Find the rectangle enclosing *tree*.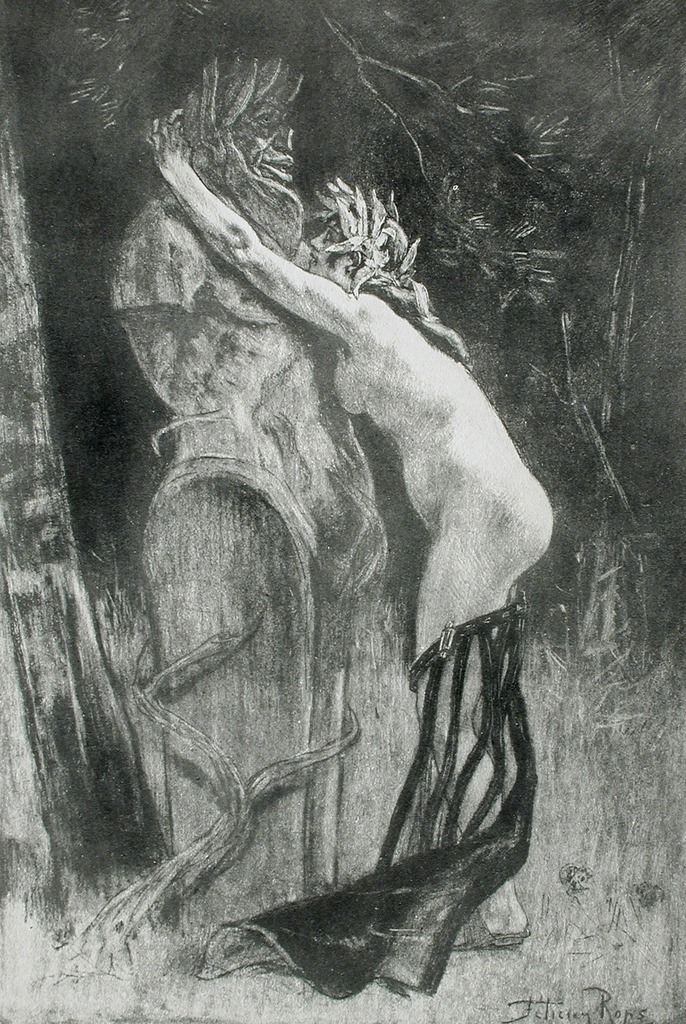
{"x1": 0, "y1": 45, "x2": 179, "y2": 932}.
